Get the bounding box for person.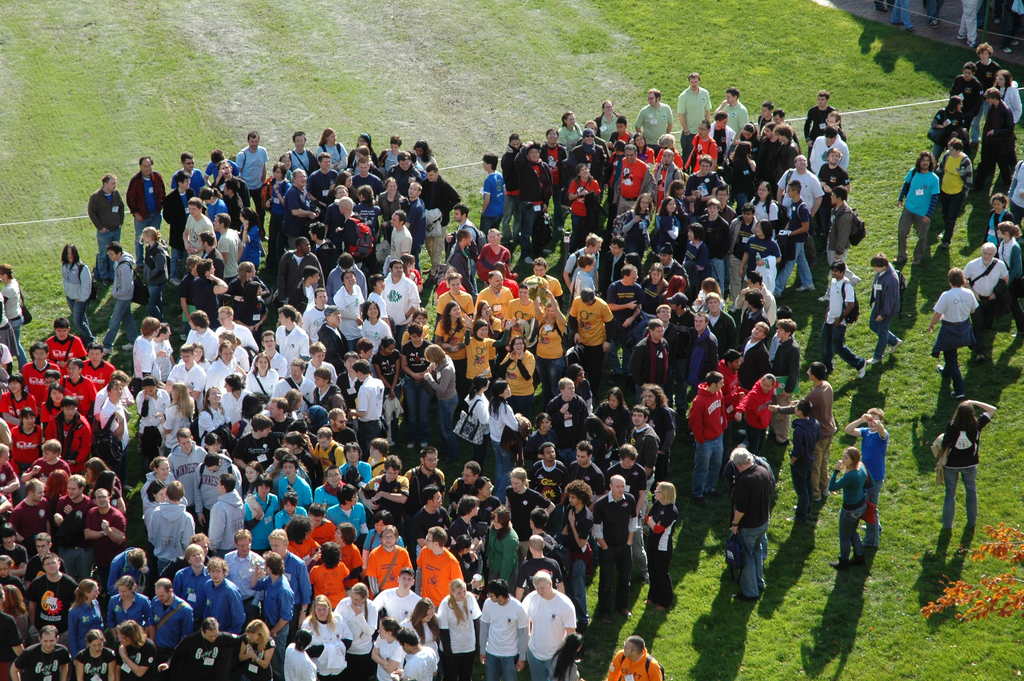
x1=312 y1=427 x2=340 y2=470.
